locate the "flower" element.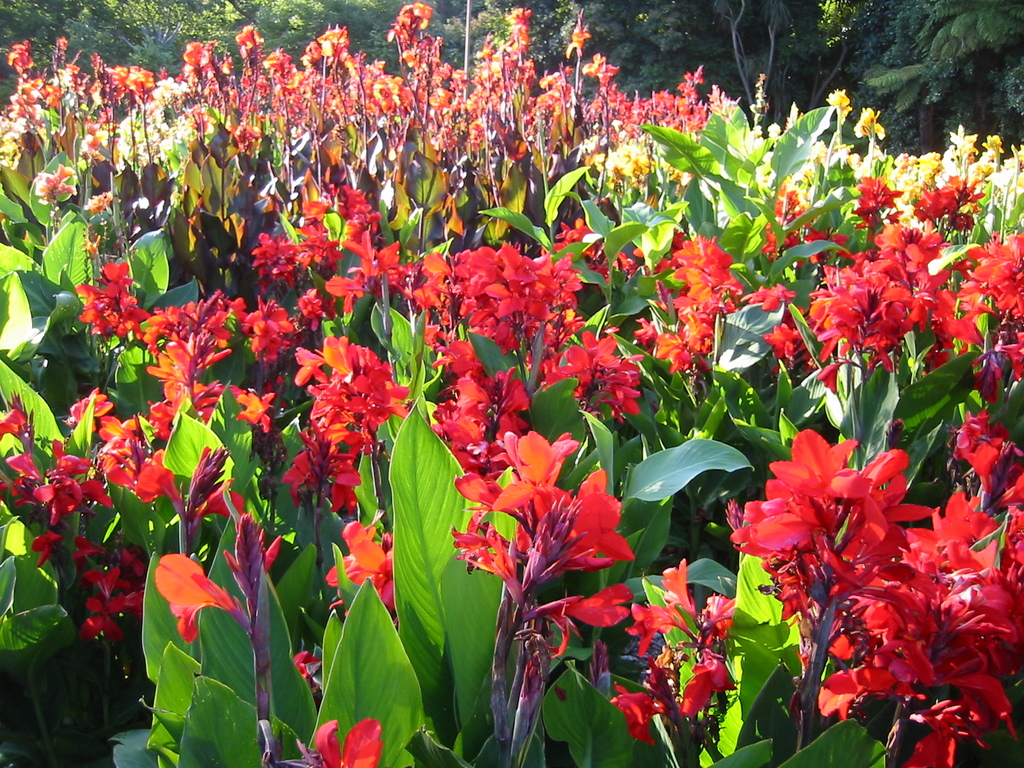
Element bbox: [741,437,883,588].
